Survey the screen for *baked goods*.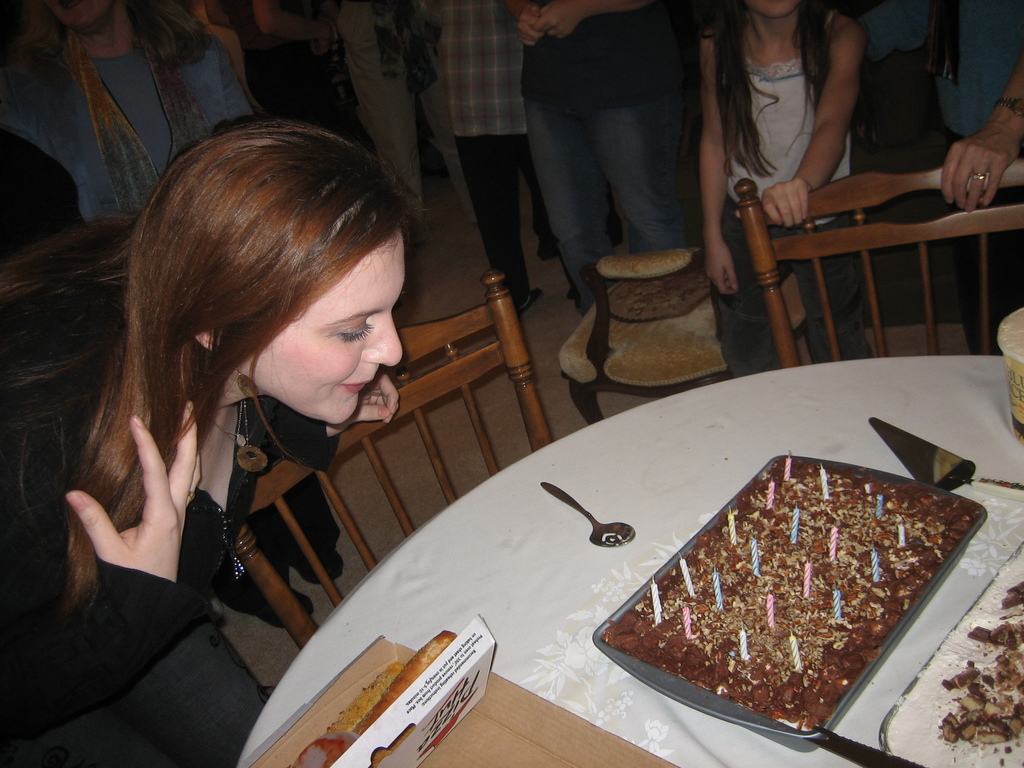
Survey found: bbox=[597, 454, 984, 735].
